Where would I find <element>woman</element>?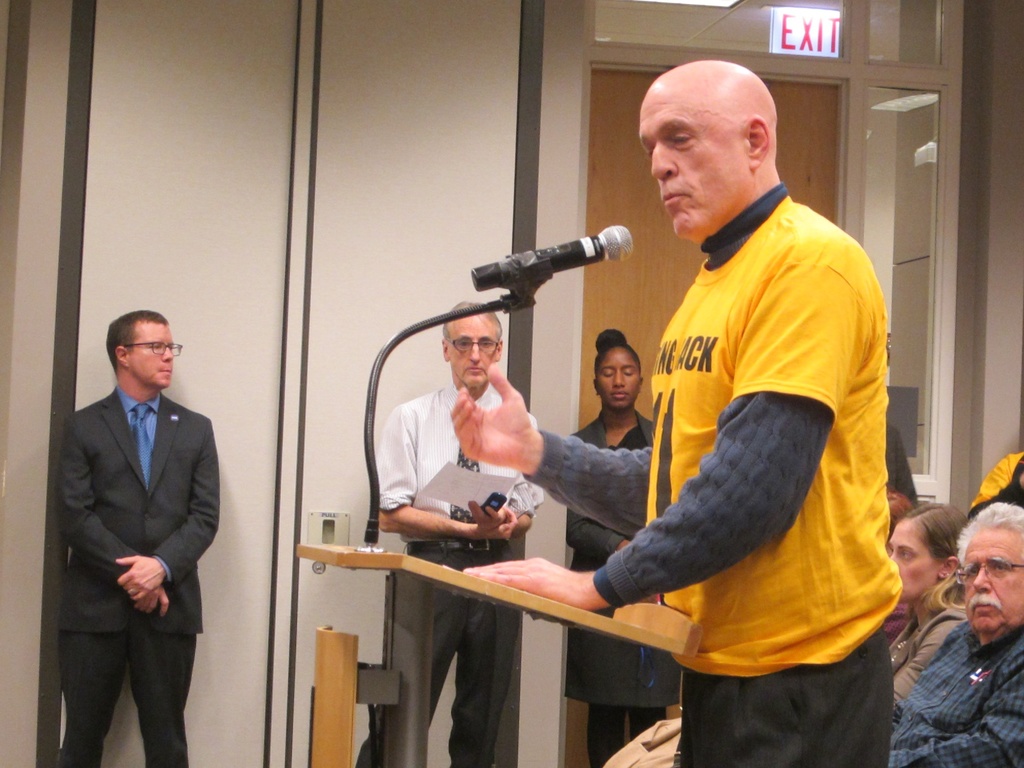
At [881, 504, 968, 722].
